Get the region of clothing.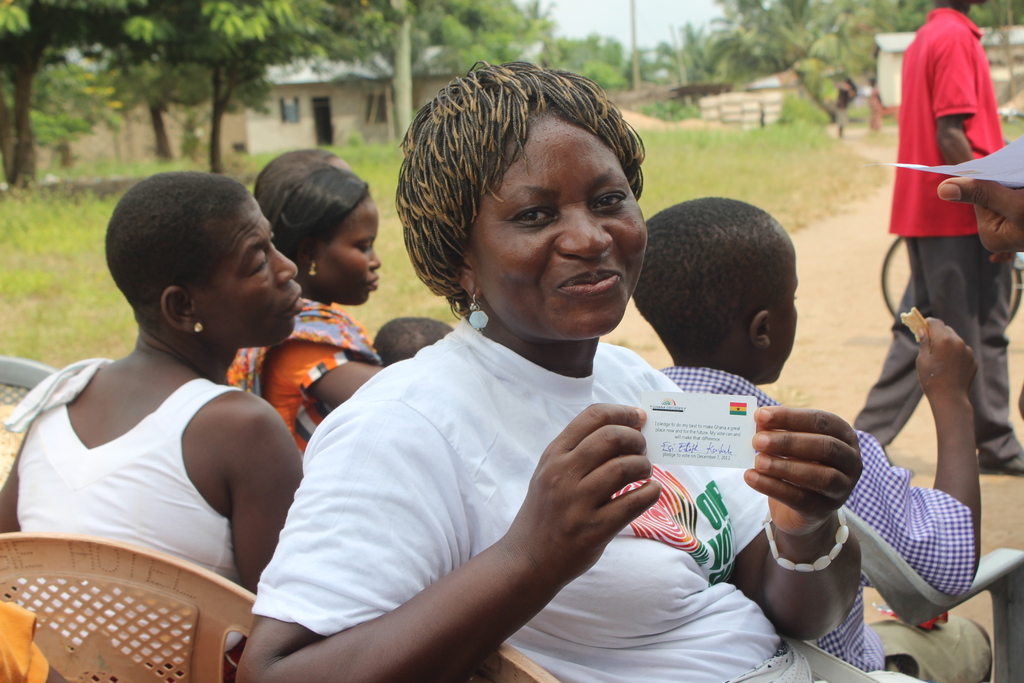
258 249 748 668.
